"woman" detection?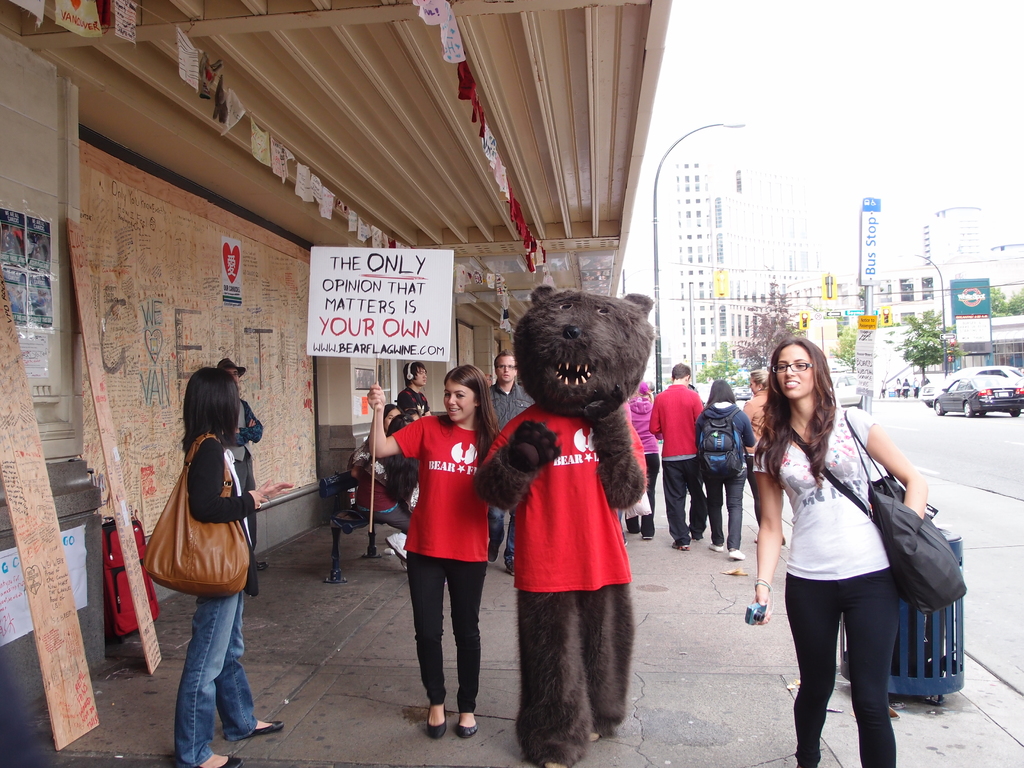
region(744, 371, 782, 543)
